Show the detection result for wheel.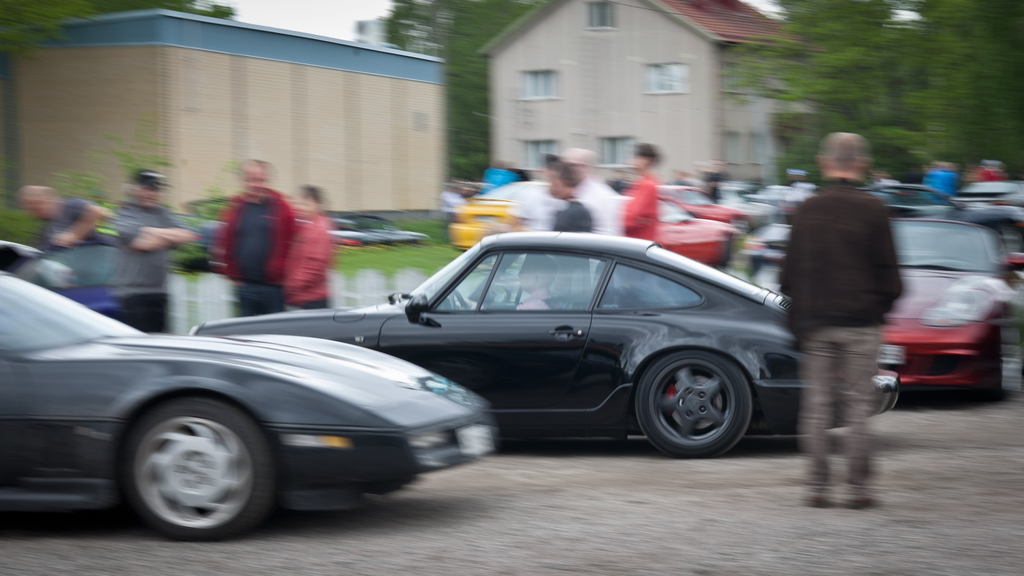
detection(448, 289, 467, 307).
